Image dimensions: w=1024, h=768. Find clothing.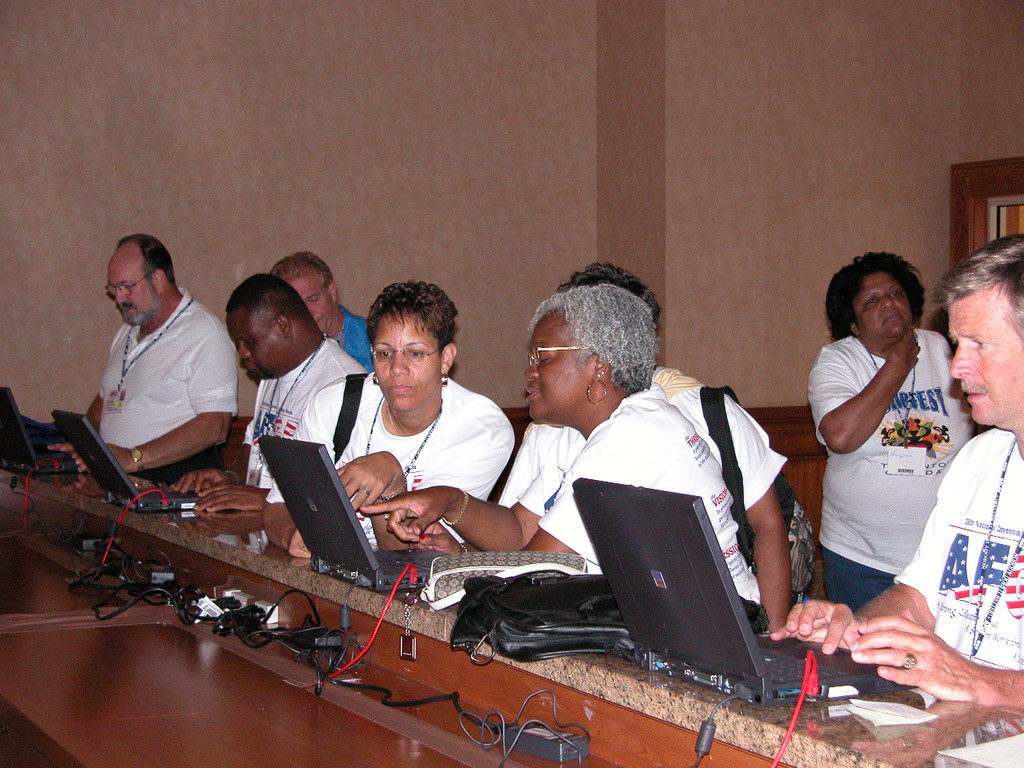
<box>269,378,515,542</box>.
